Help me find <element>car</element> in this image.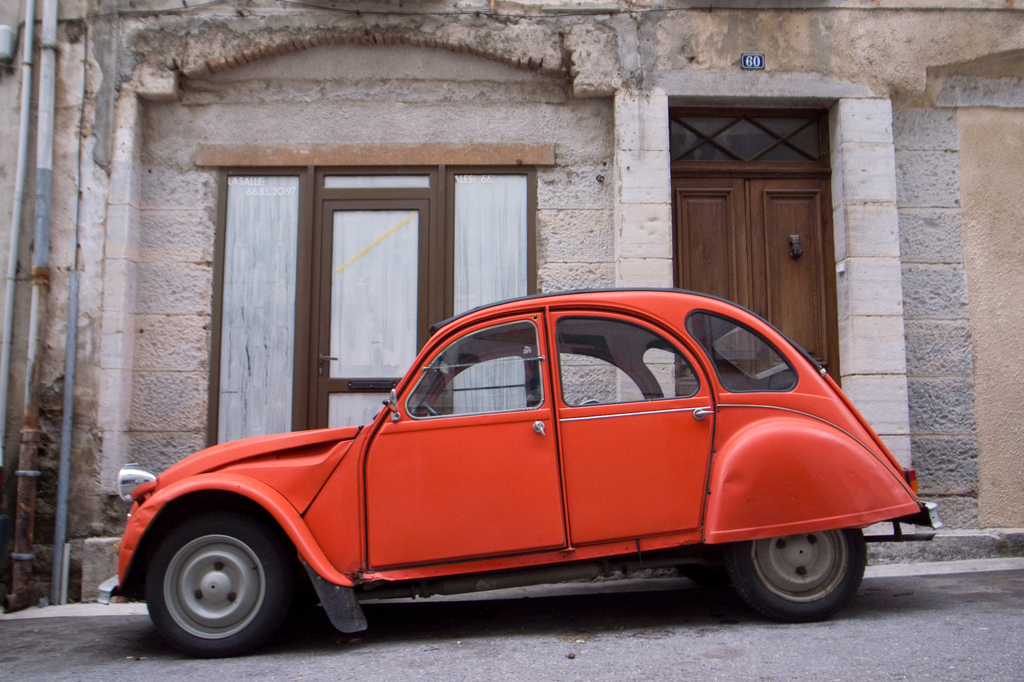
Found it: rect(95, 287, 939, 644).
